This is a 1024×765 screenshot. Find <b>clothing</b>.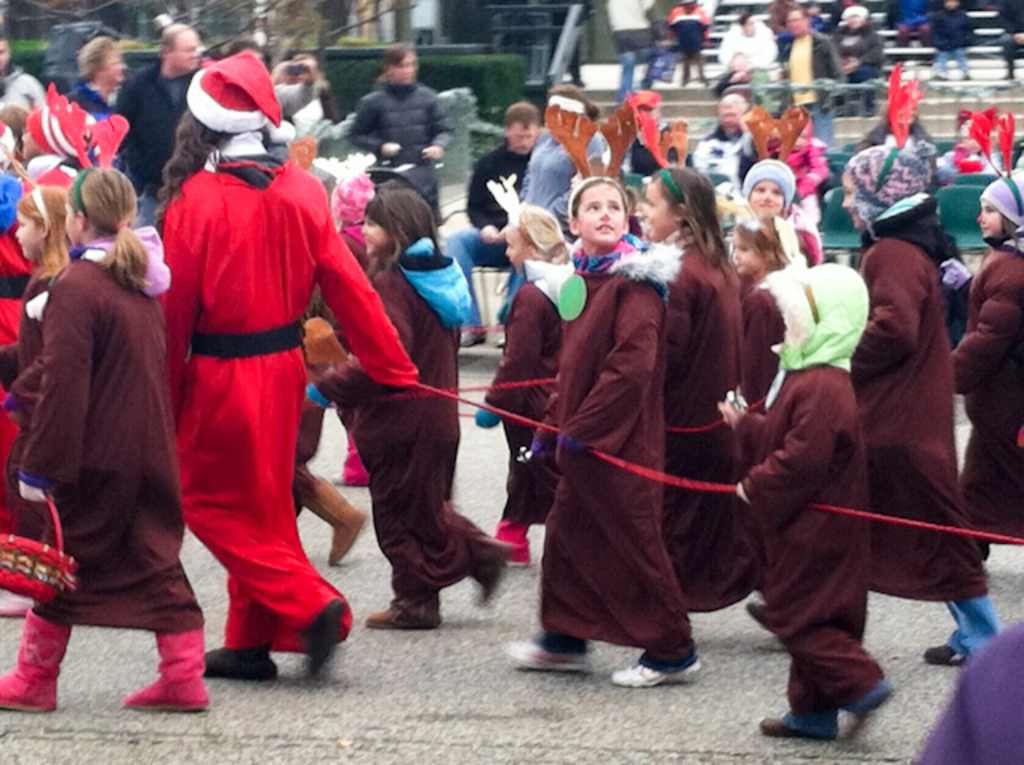
Bounding box: left=552, top=240, right=653, bottom=642.
